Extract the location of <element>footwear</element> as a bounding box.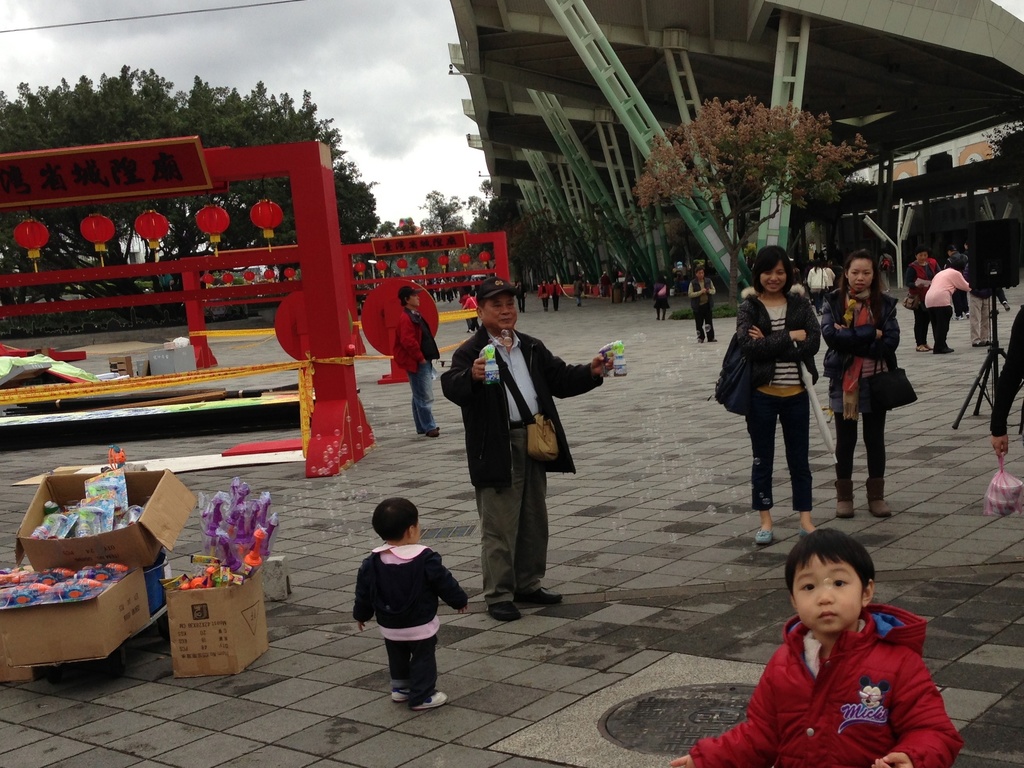
select_region(870, 499, 891, 515).
